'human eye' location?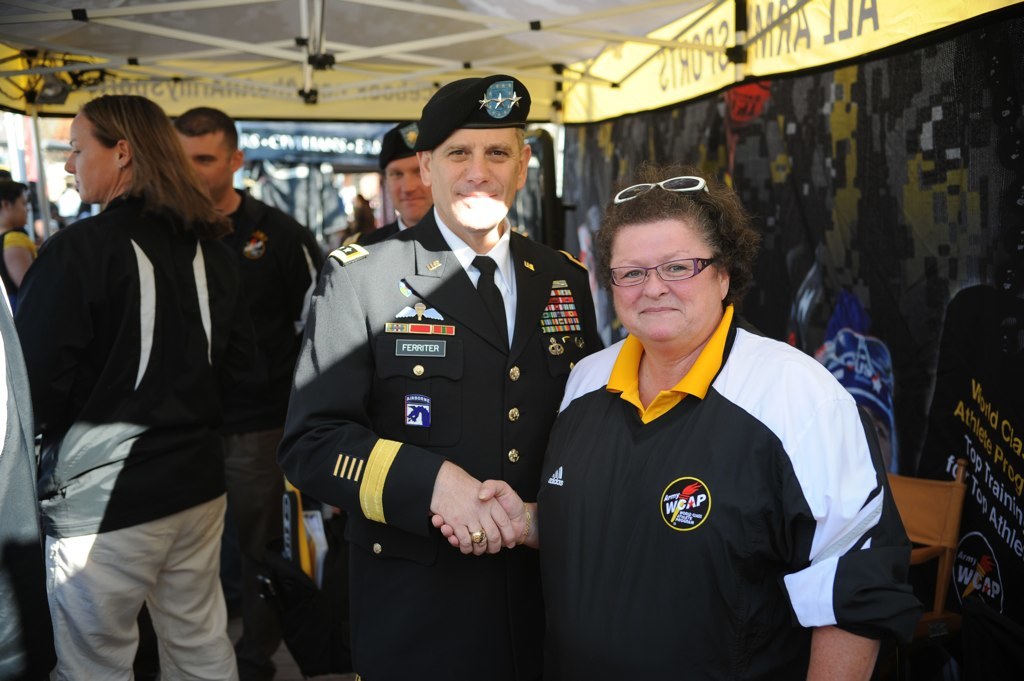
617 265 644 281
